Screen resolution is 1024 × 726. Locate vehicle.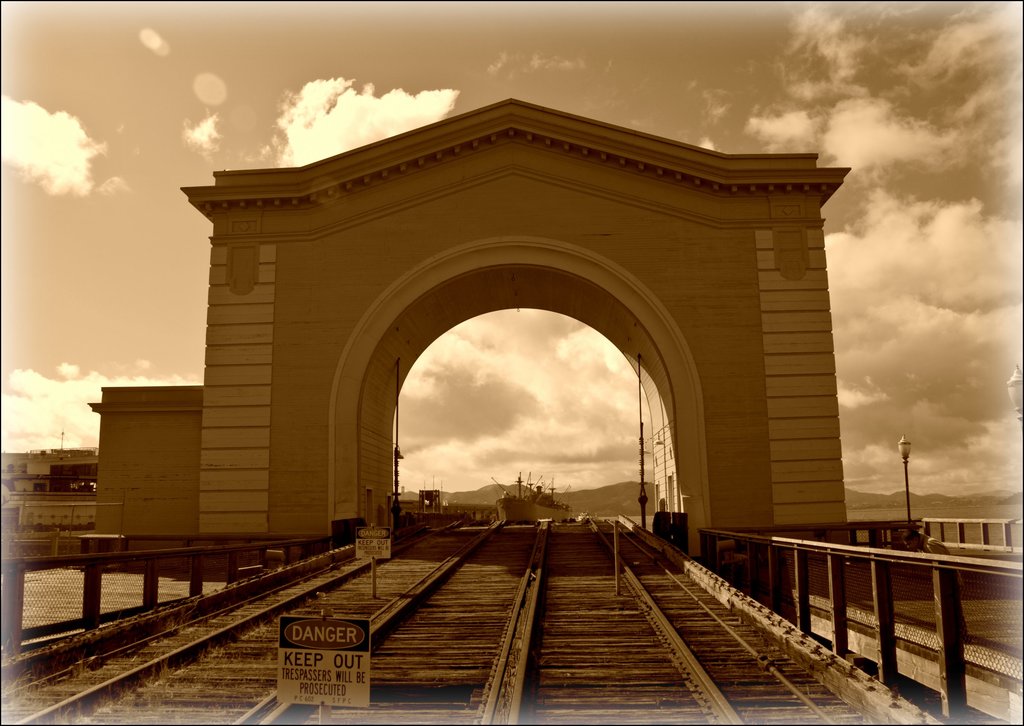
490 467 575 523.
